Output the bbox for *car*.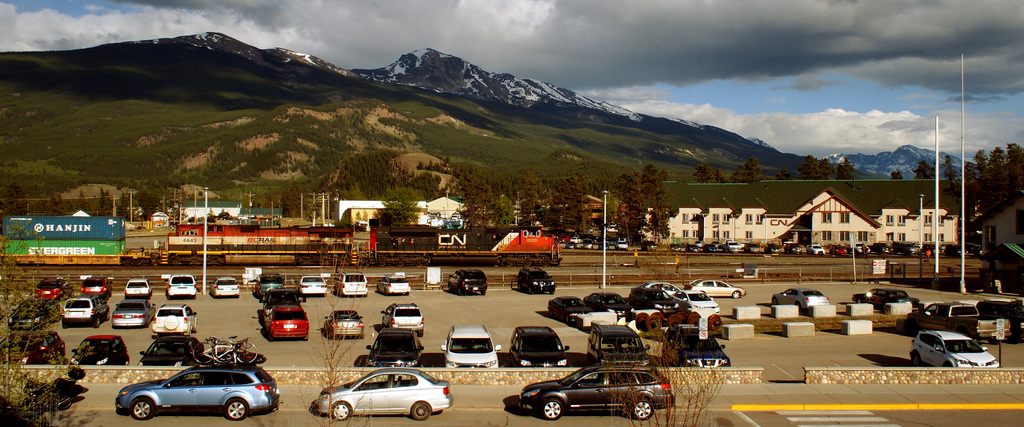
rect(10, 297, 56, 329).
